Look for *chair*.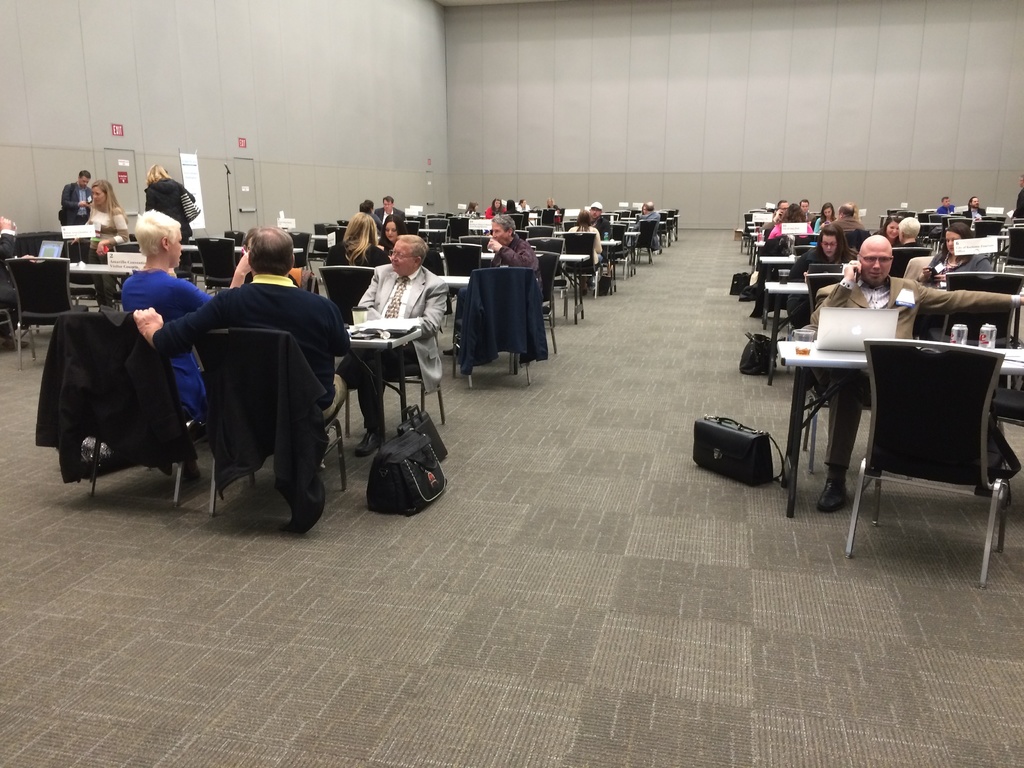
Found: box=[196, 237, 243, 294].
